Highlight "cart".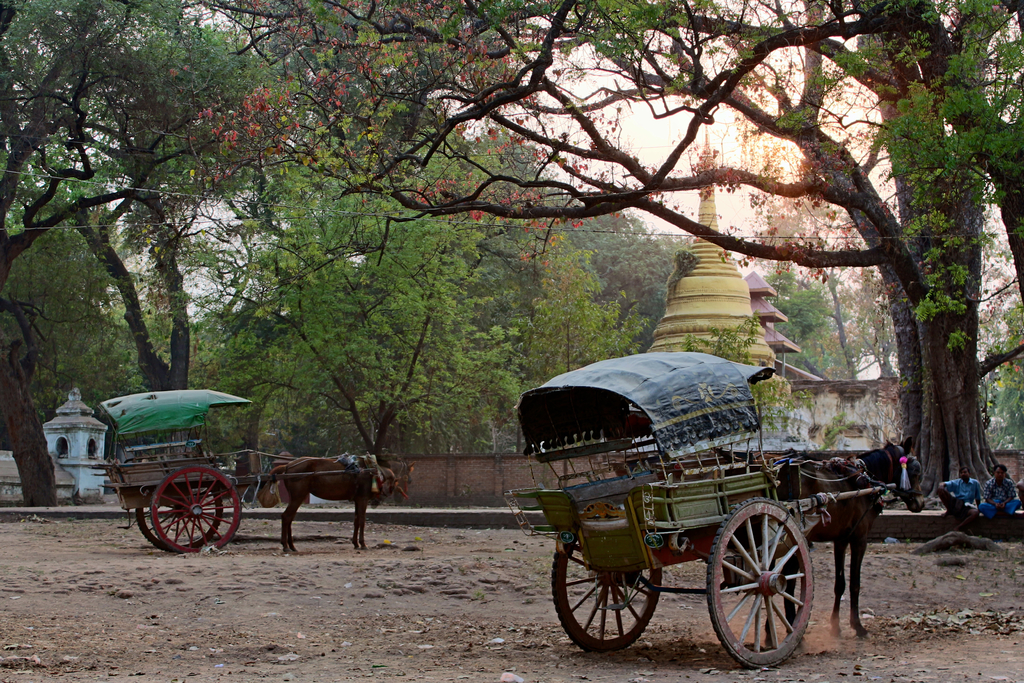
Highlighted region: pyautogui.locateOnScreen(513, 365, 924, 674).
